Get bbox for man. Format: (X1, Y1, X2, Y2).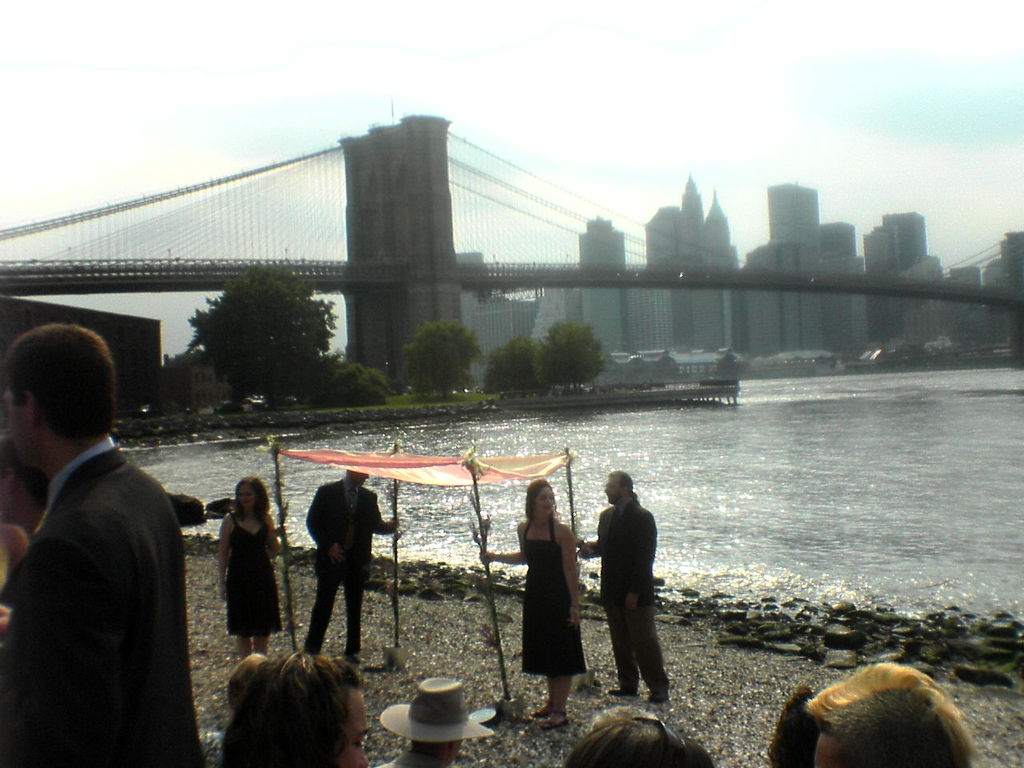
(578, 470, 662, 705).
